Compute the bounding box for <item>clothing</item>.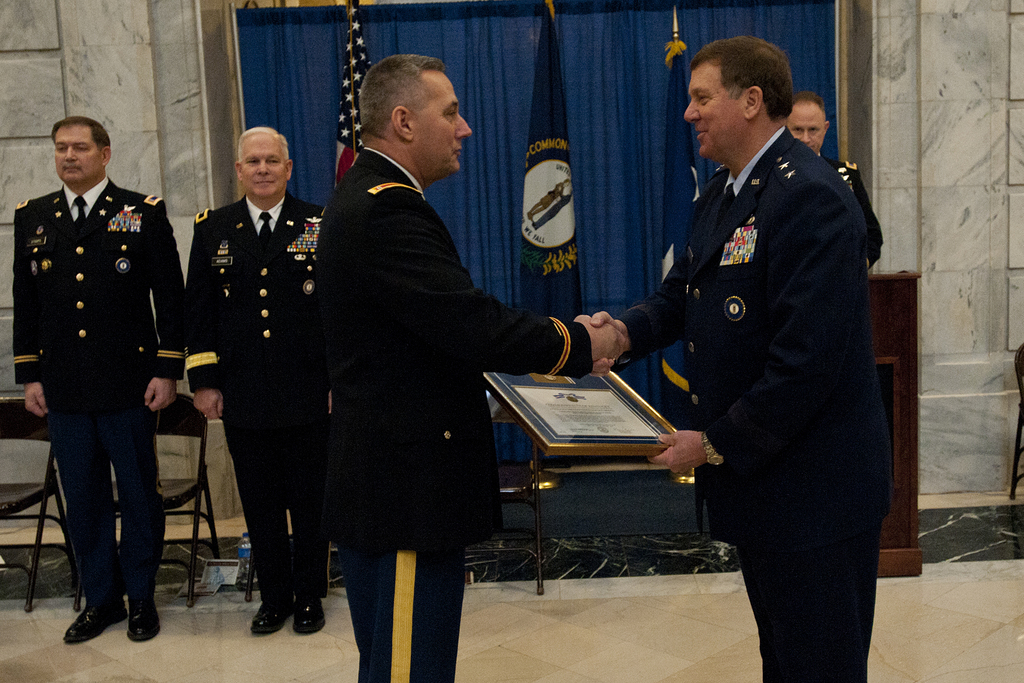
bbox=[189, 192, 328, 600].
